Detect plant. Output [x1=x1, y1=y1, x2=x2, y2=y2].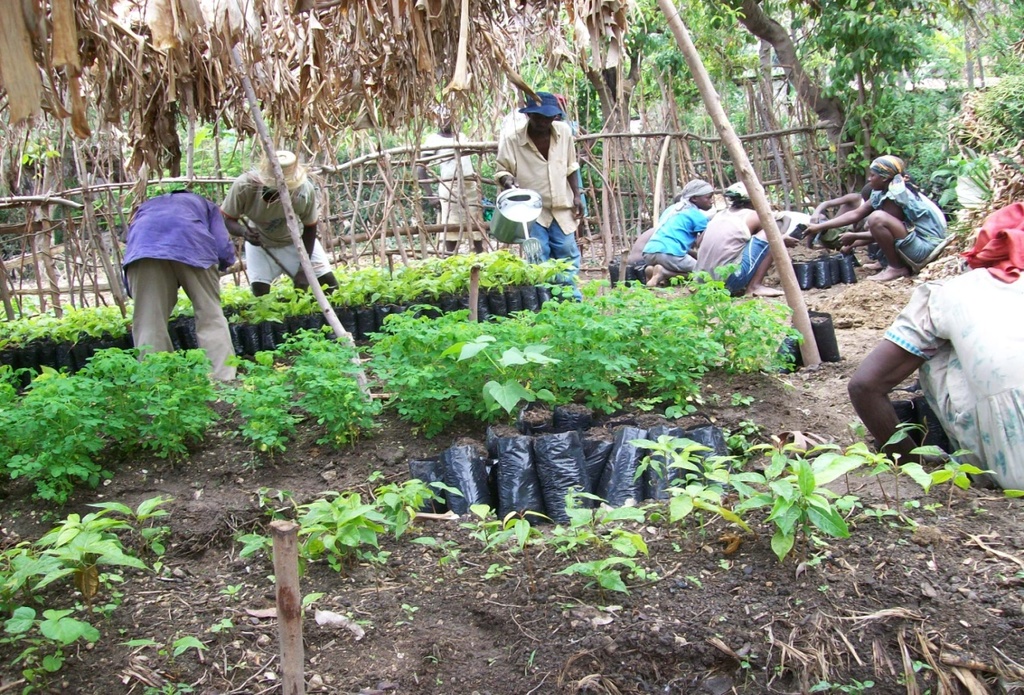
[x1=369, y1=480, x2=463, y2=558].
